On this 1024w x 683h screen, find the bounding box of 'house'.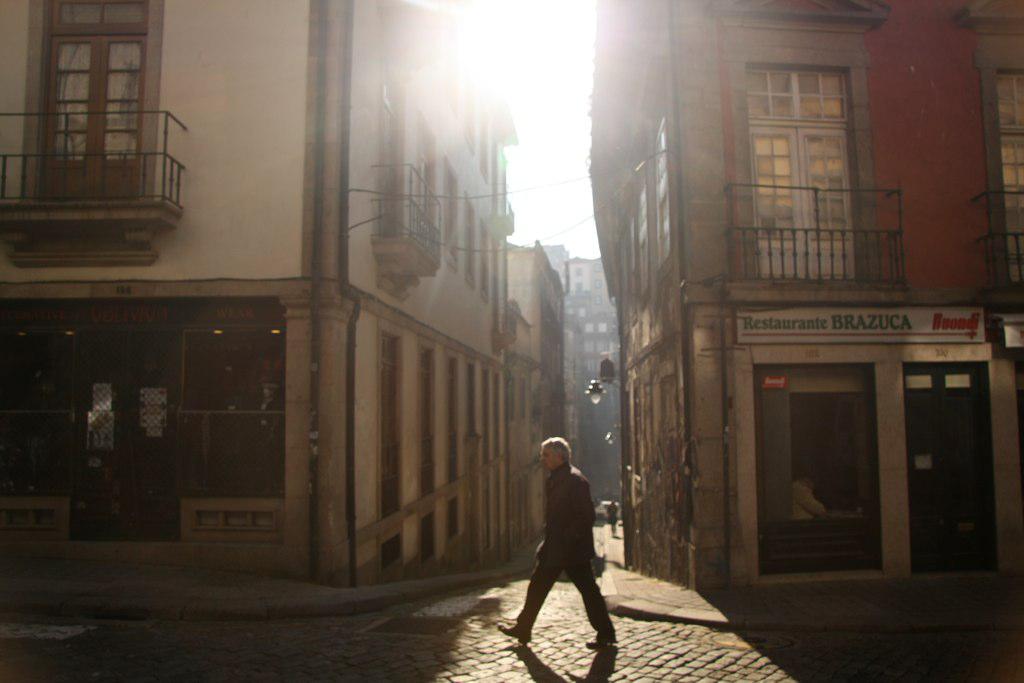
Bounding box: x1=542 y1=236 x2=626 y2=510.
